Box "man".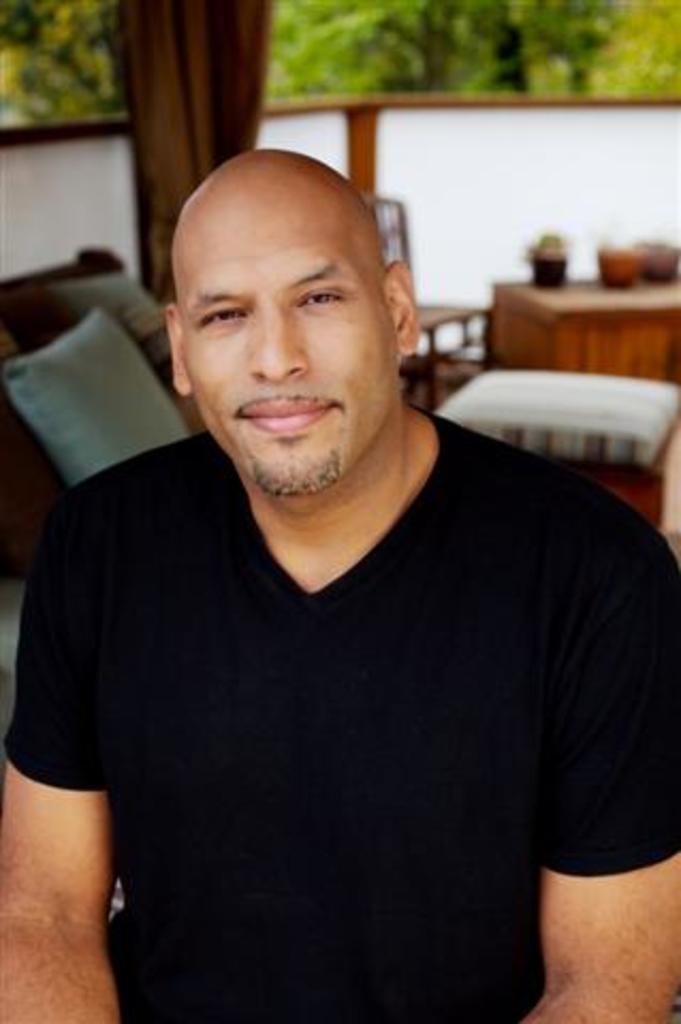
Rect(15, 98, 653, 1020).
